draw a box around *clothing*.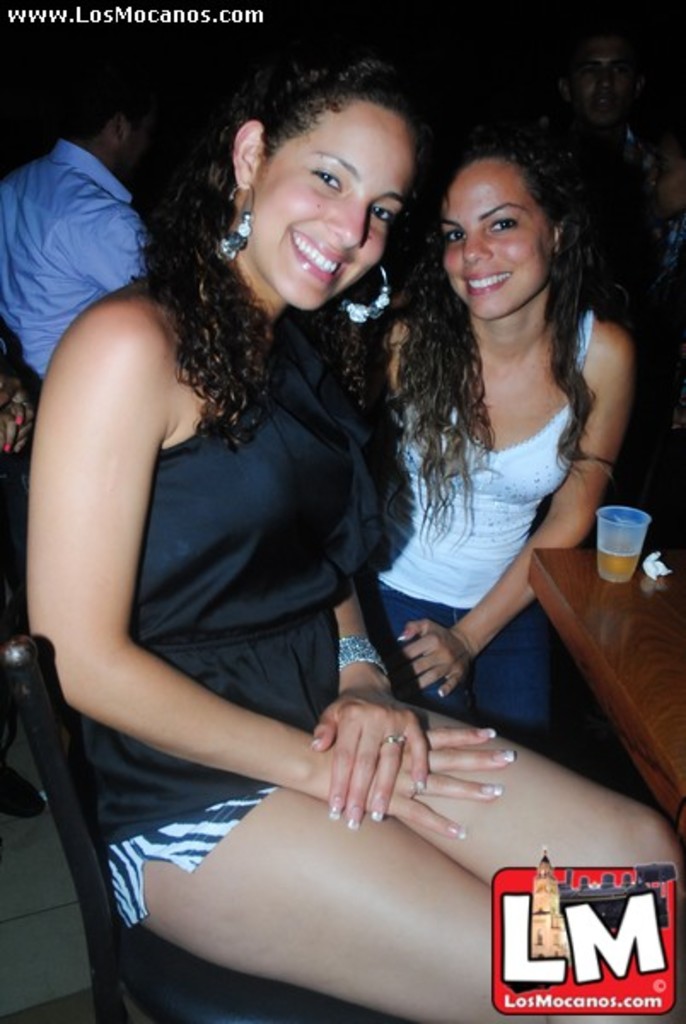
pyautogui.locateOnScreen(80, 261, 389, 930).
